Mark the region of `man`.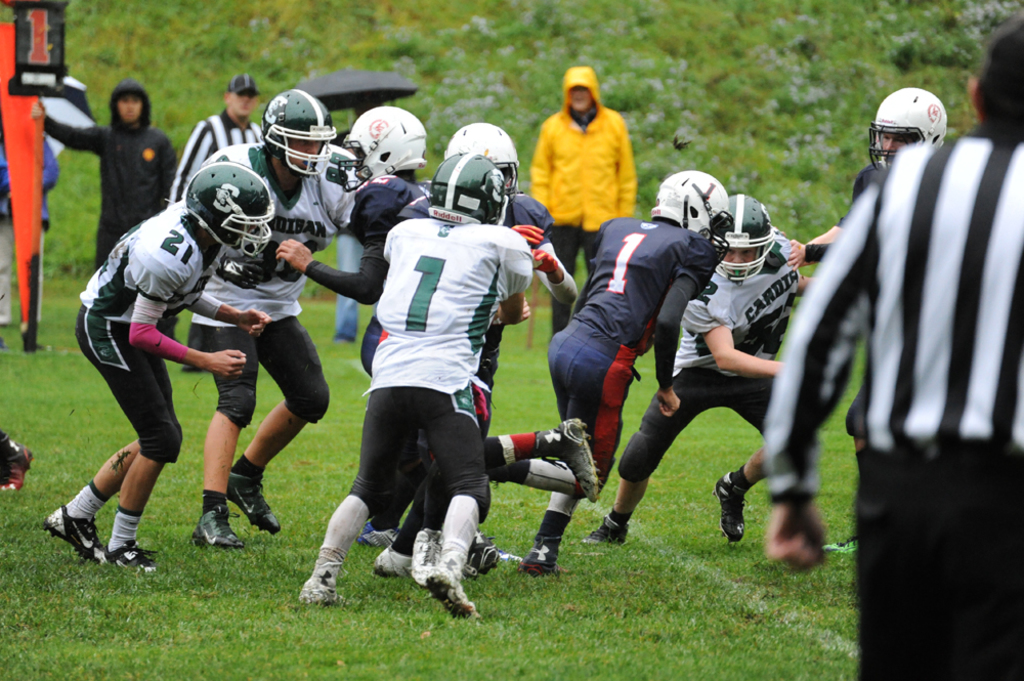
Region: box=[529, 63, 637, 337].
